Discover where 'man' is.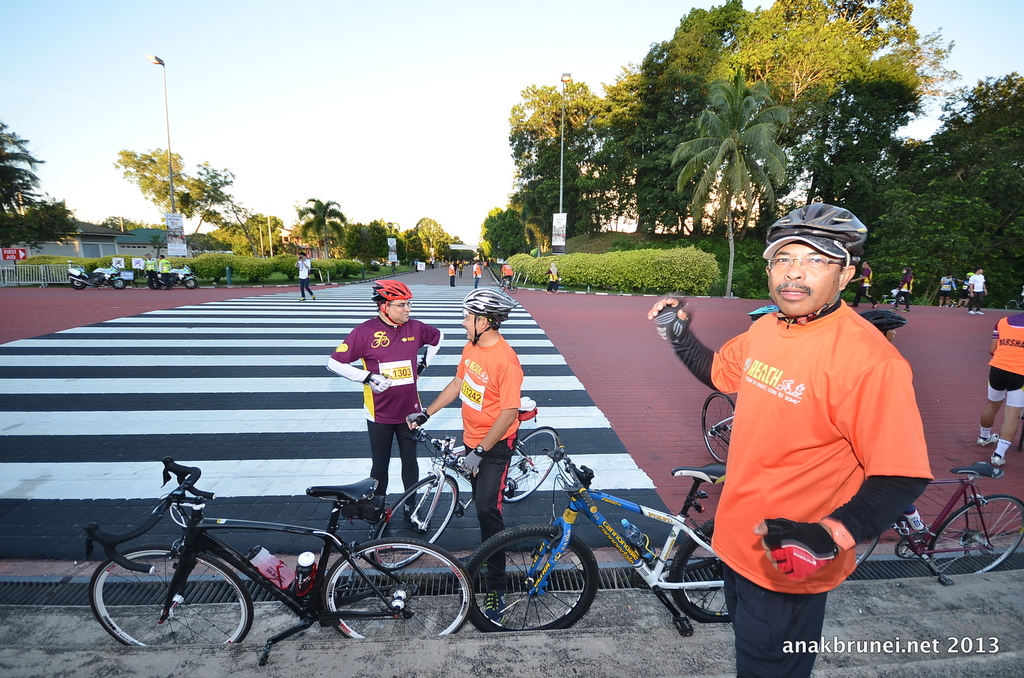
Discovered at [404, 287, 525, 624].
